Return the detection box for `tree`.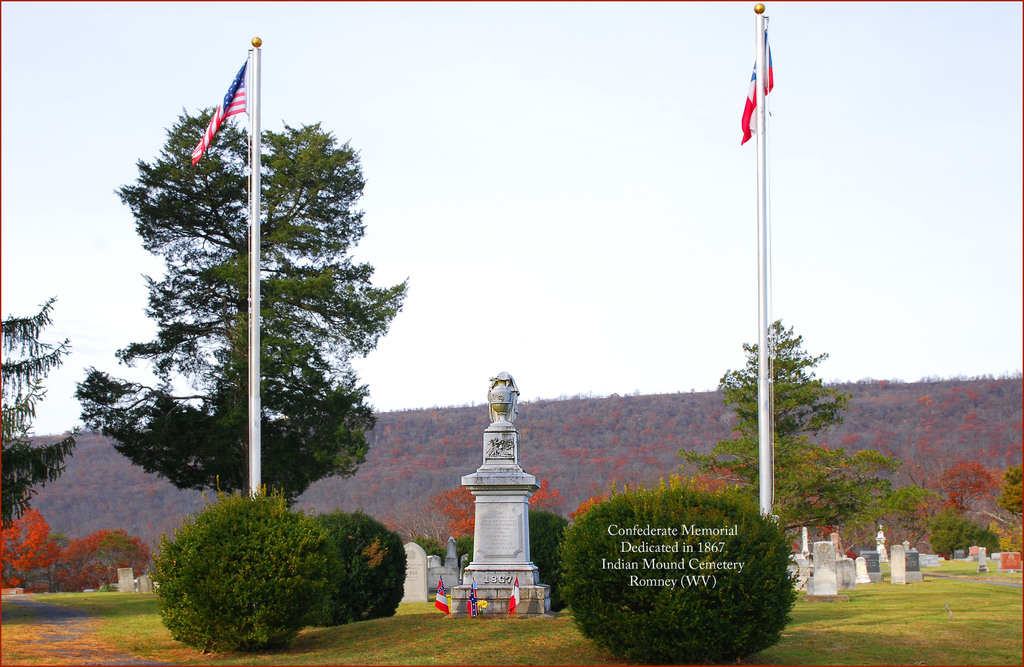
{"x1": 58, "y1": 522, "x2": 152, "y2": 591}.
